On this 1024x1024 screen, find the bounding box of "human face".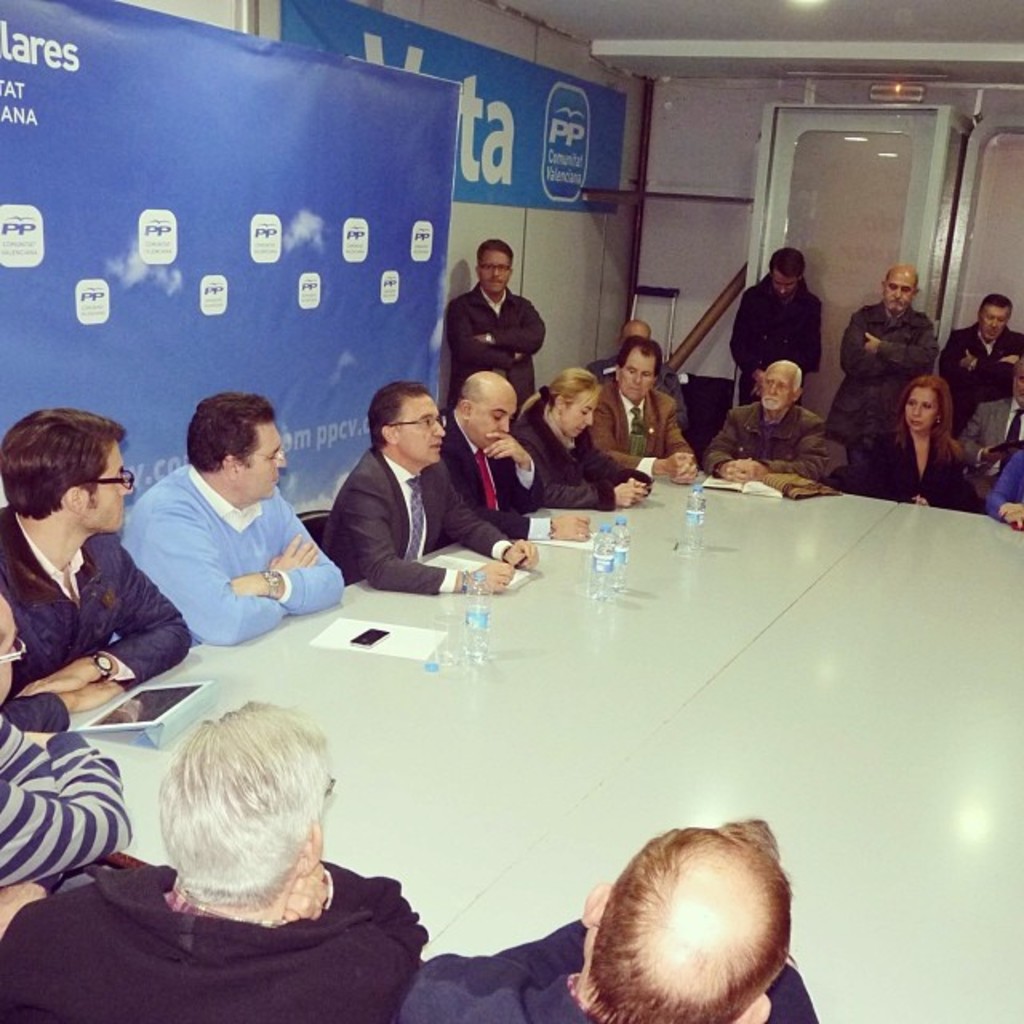
Bounding box: (x1=902, y1=387, x2=936, y2=432).
